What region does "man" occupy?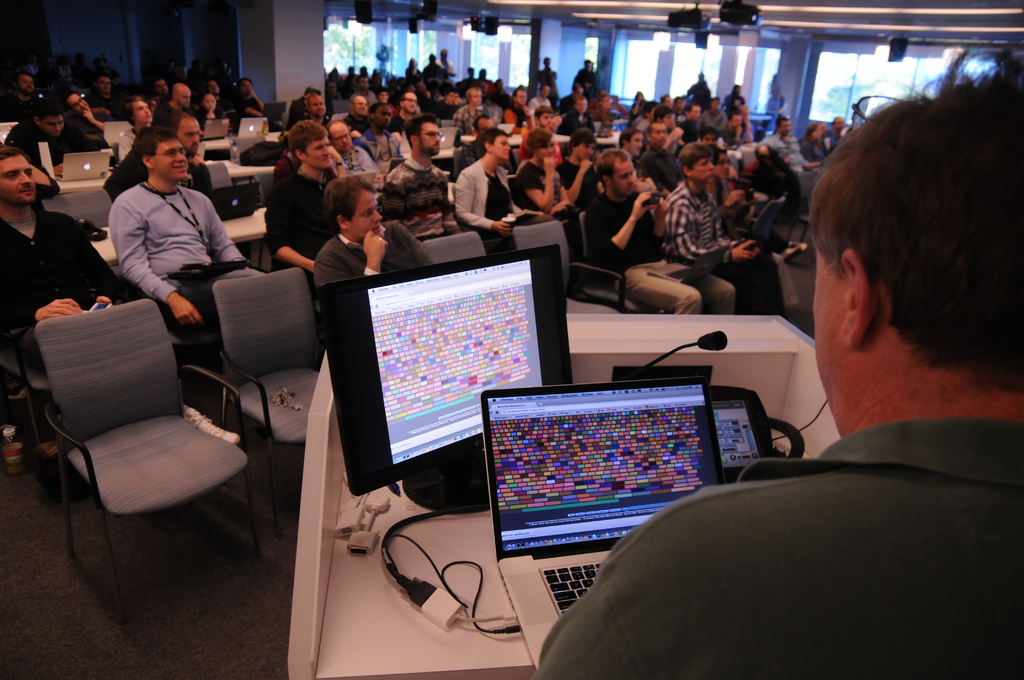
<bbox>685, 102, 708, 134</bbox>.
